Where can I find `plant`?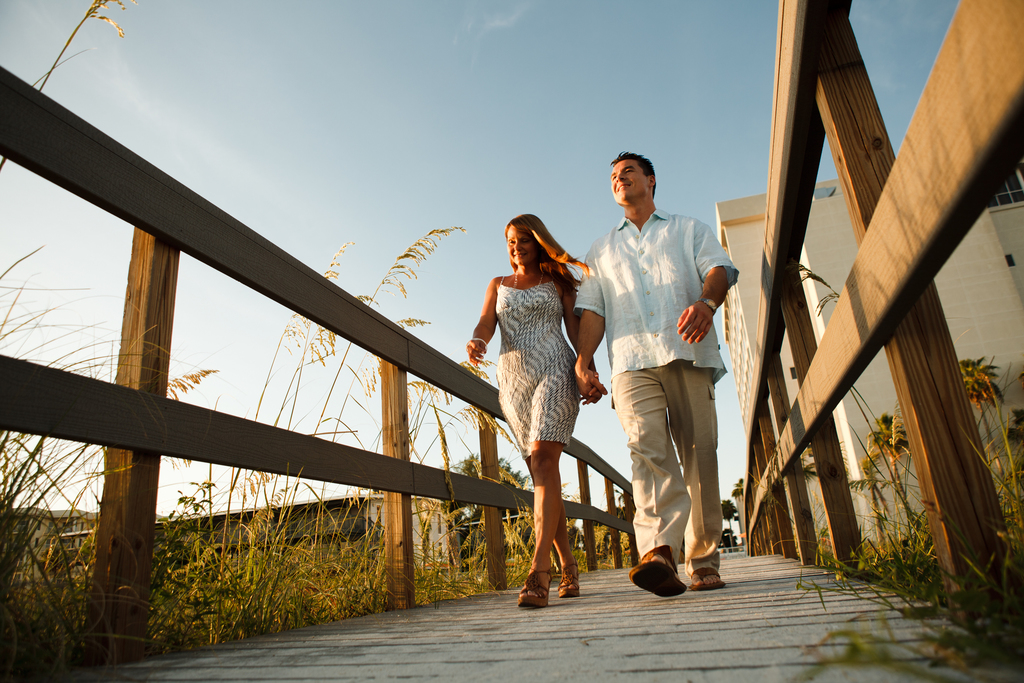
You can find it at 857,406,940,574.
